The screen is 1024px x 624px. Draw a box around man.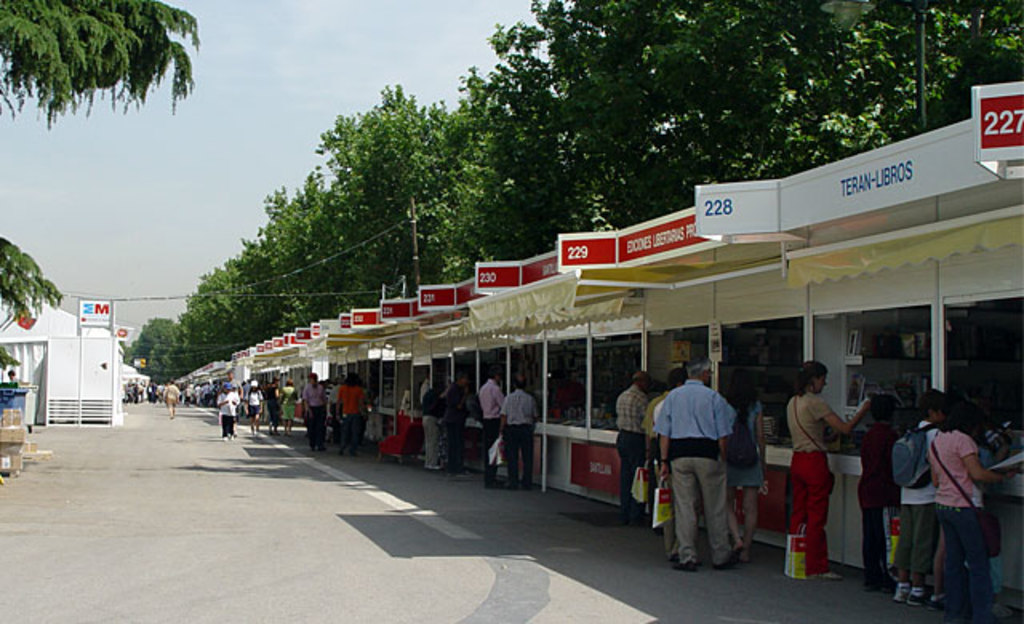
box(334, 371, 365, 451).
